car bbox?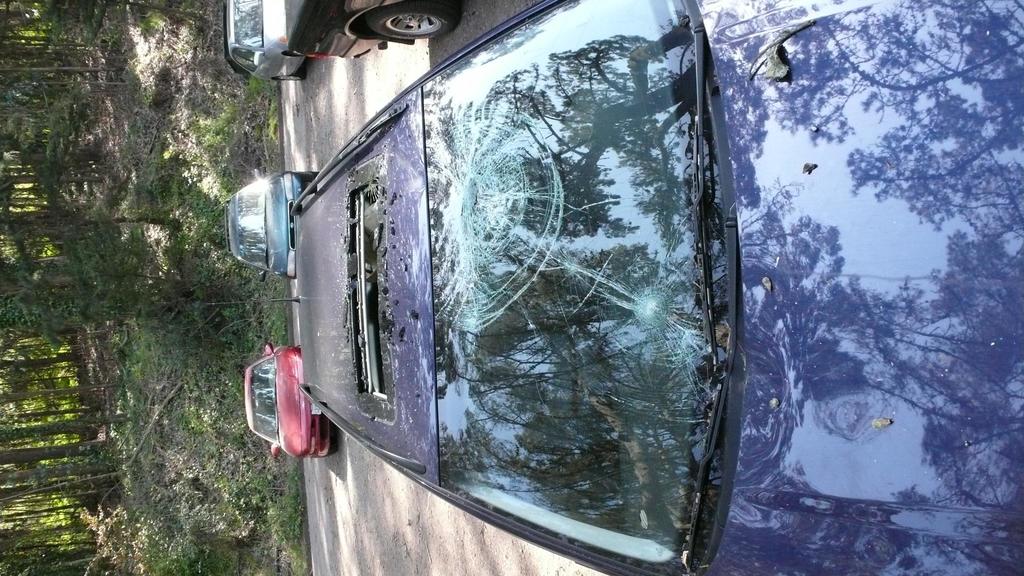
292,0,458,65
